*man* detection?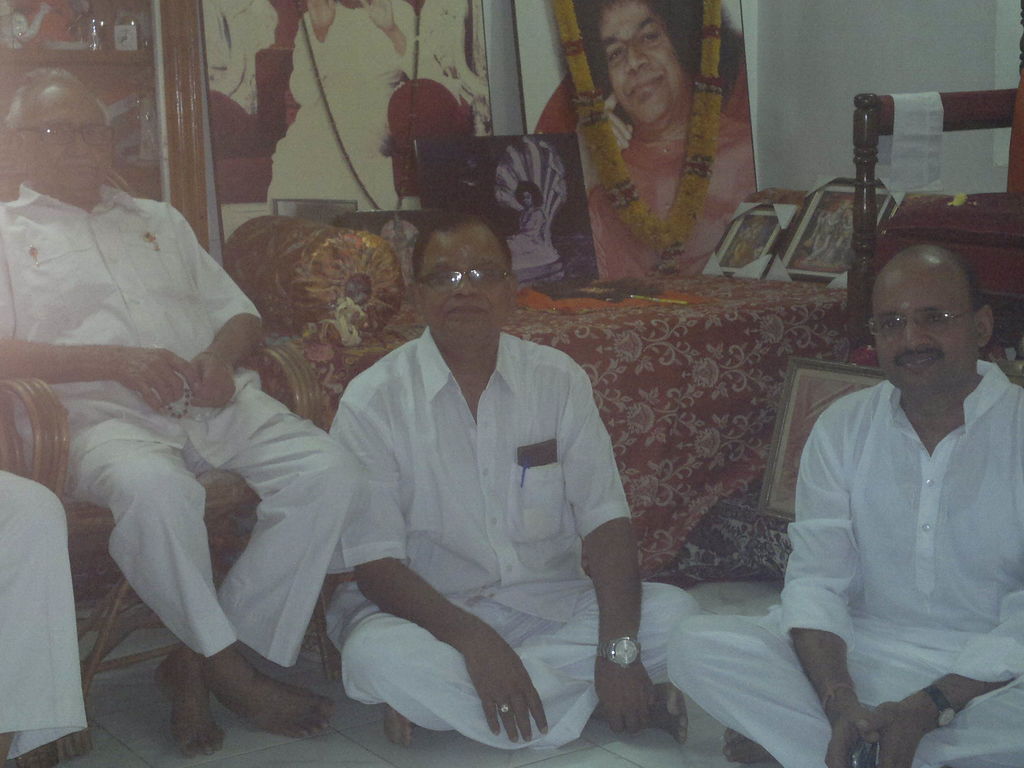
(x1=278, y1=178, x2=659, y2=751)
